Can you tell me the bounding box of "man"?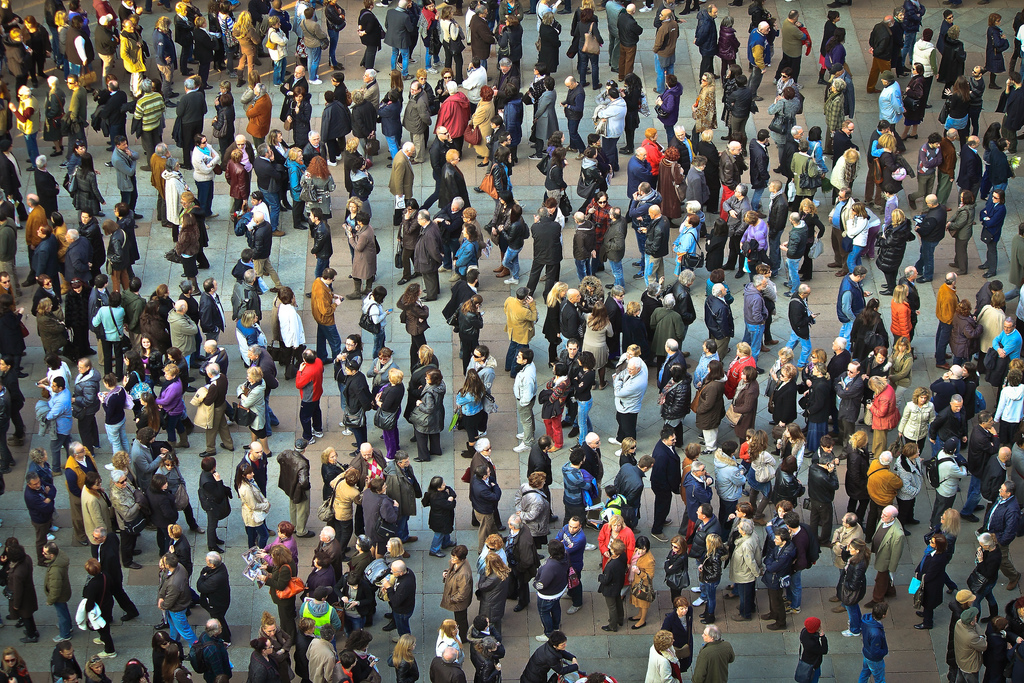
(116, 19, 146, 101).
